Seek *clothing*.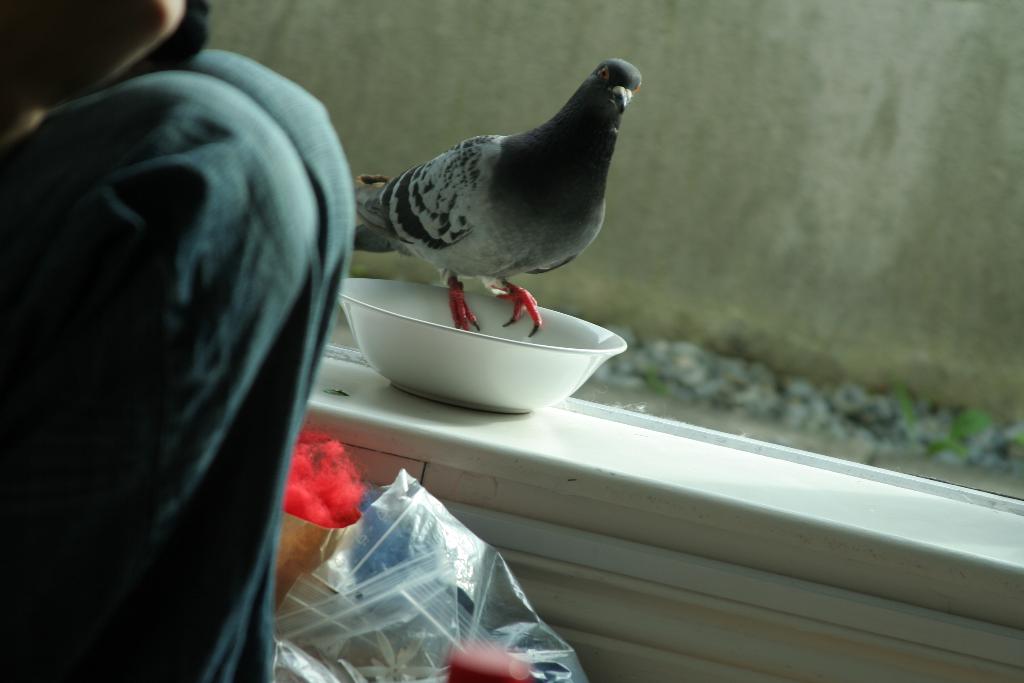
{"x1": 12, "y1": 41, "x2": 351, "y2": 680}.
